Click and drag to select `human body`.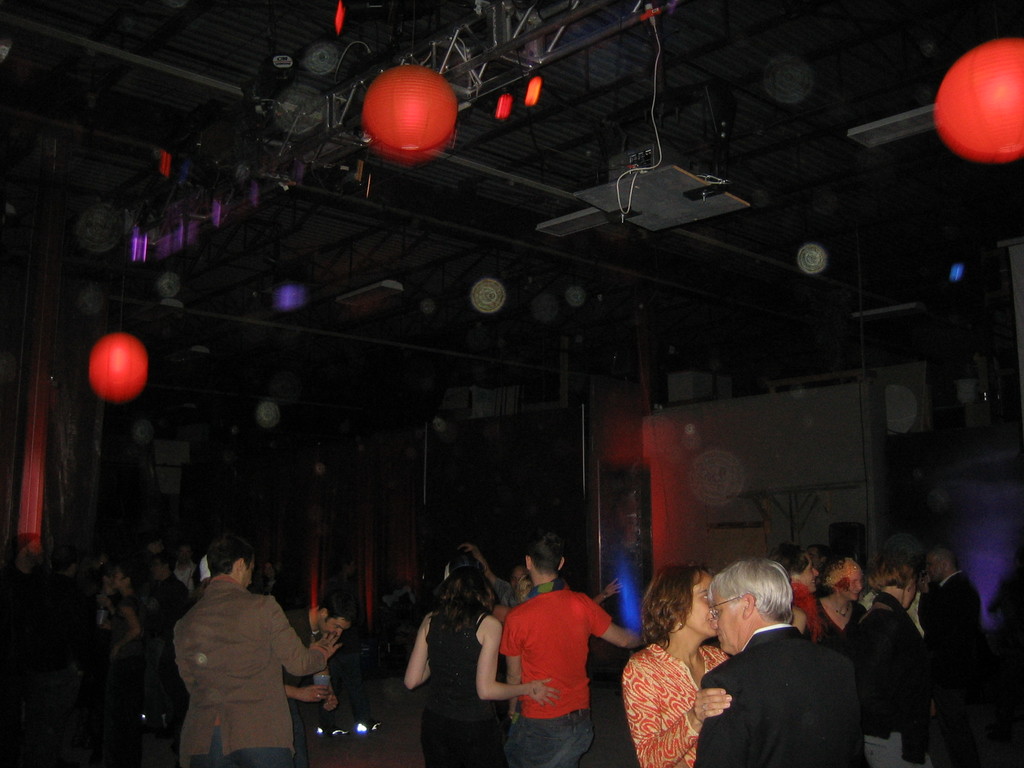
Selection: [620,622,733,767].
